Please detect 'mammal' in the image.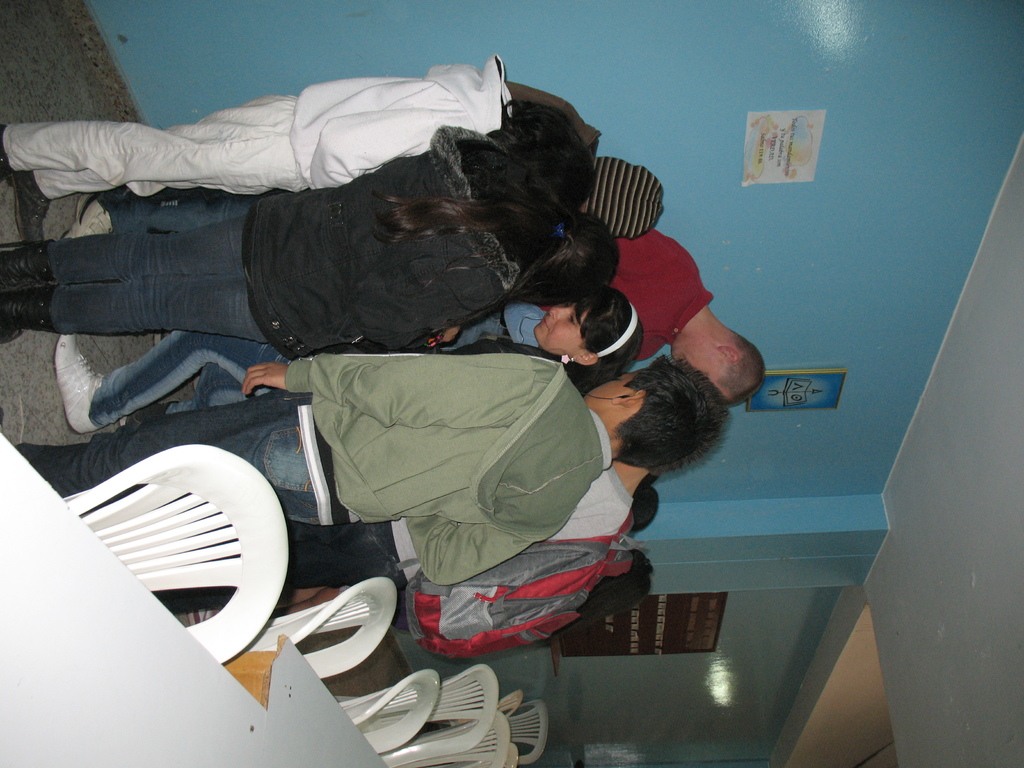
box(0, 51, 599, 247).
